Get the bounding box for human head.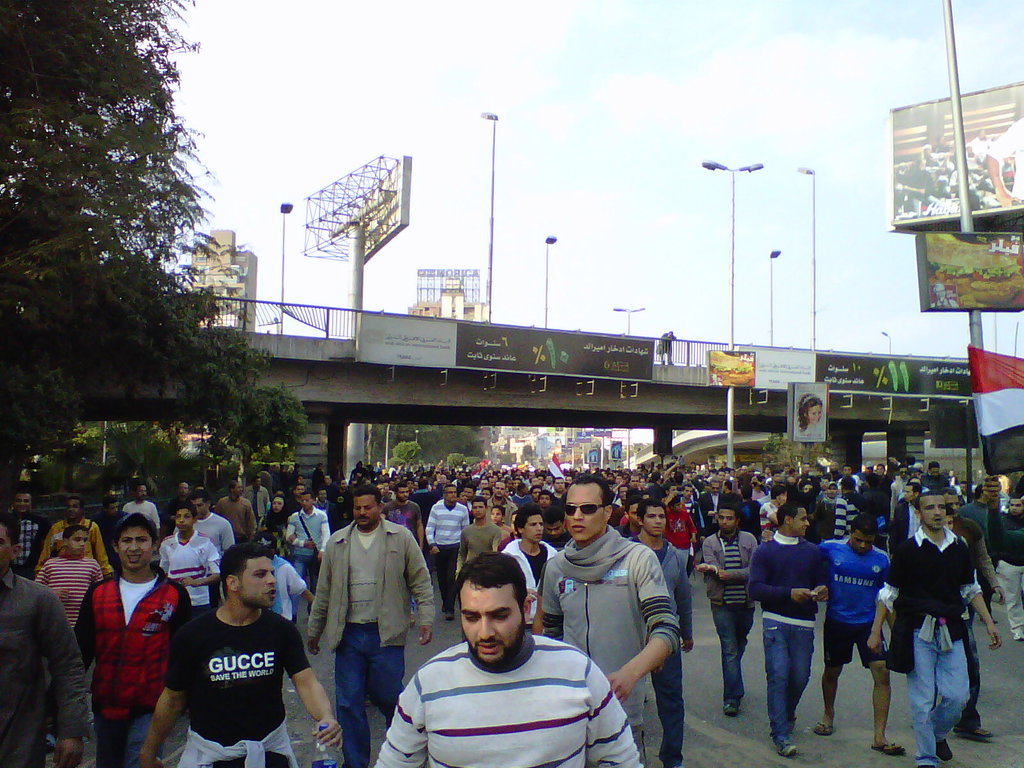
detection(103, 495, 115, 519).
